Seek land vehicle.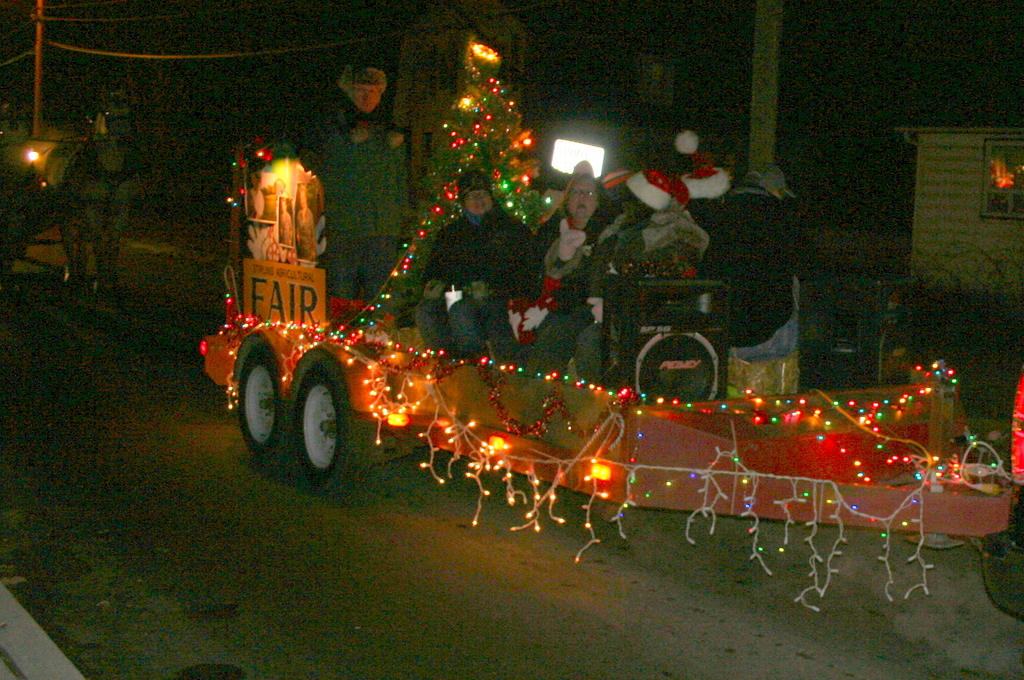
<box>205,193,984,568</box>.
